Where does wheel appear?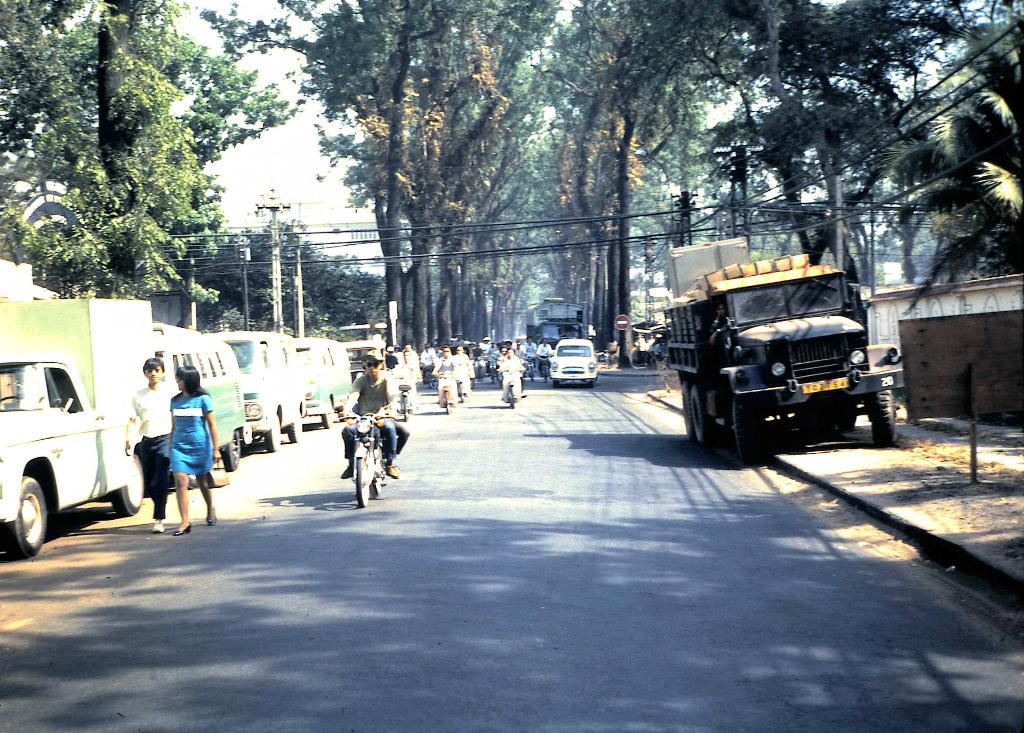
Appears at x1=543, y1=365, x2=548, y2=383.
